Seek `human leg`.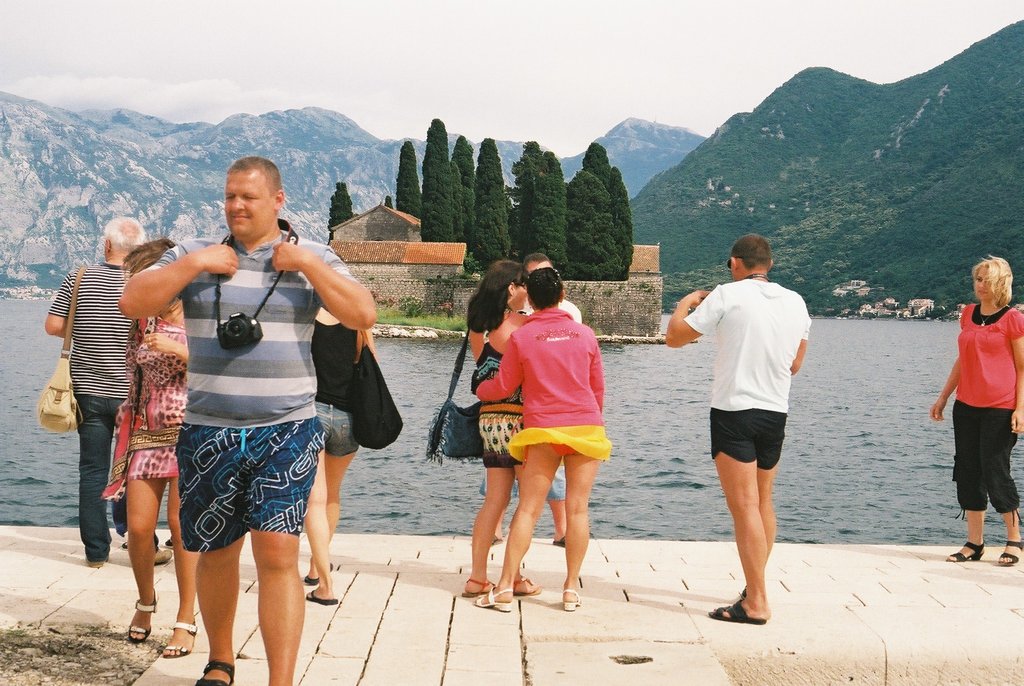
x1=250, y1=416, x2=323, y2=683.
